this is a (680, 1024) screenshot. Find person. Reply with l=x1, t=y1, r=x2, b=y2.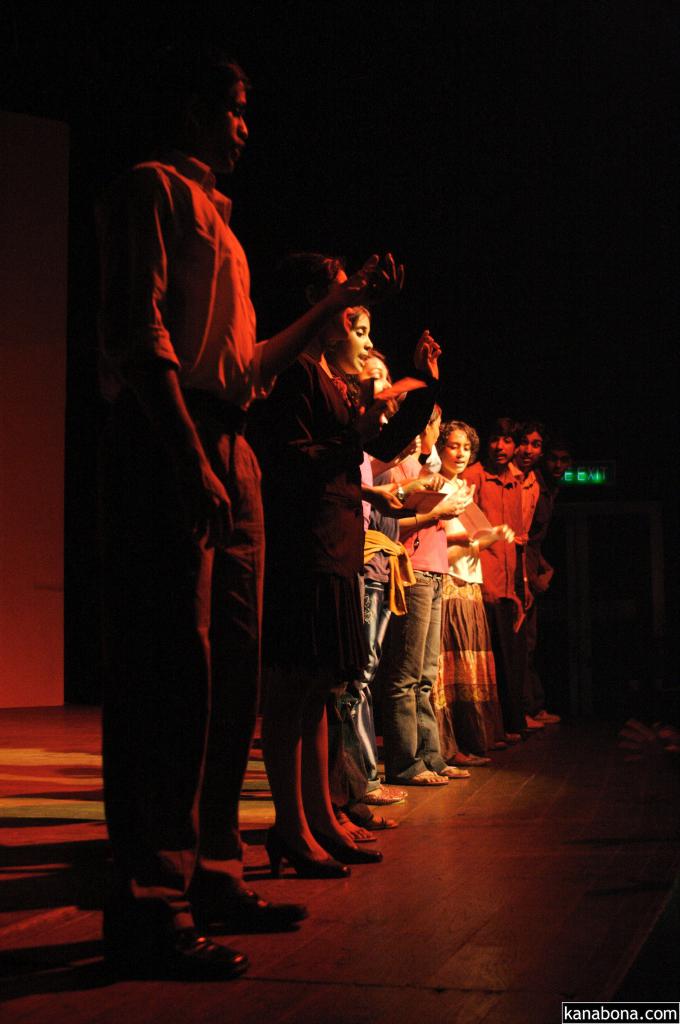
l=280, t=278, r=436, b=850.
